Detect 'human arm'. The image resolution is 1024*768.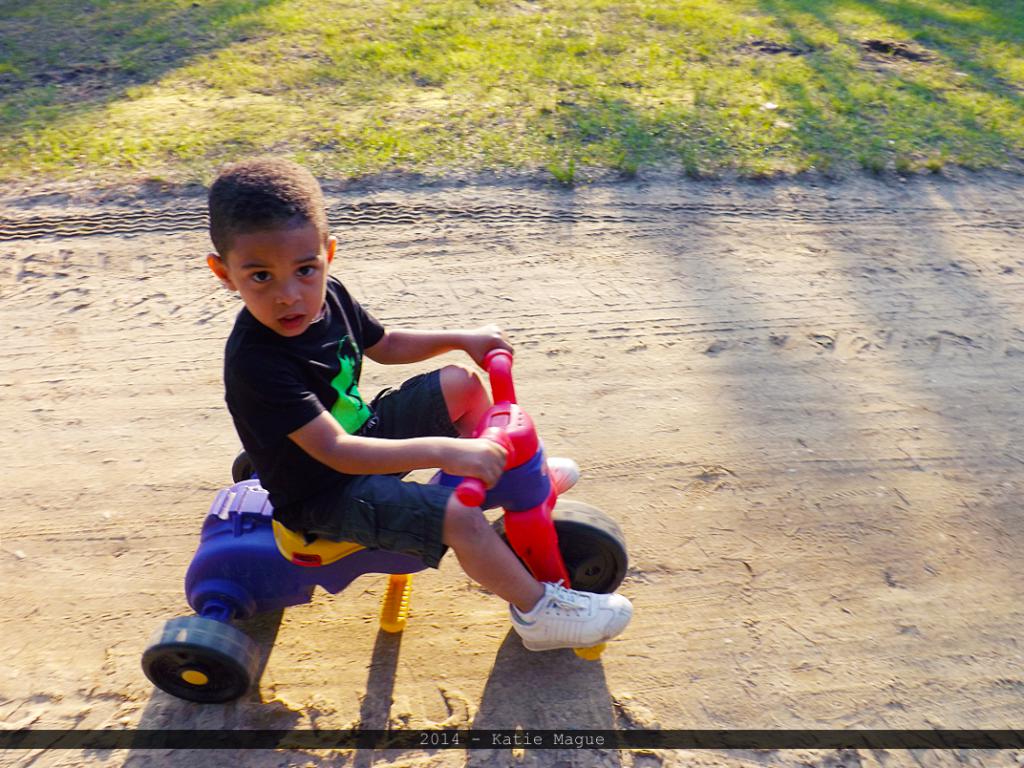
252,373,509,498.
